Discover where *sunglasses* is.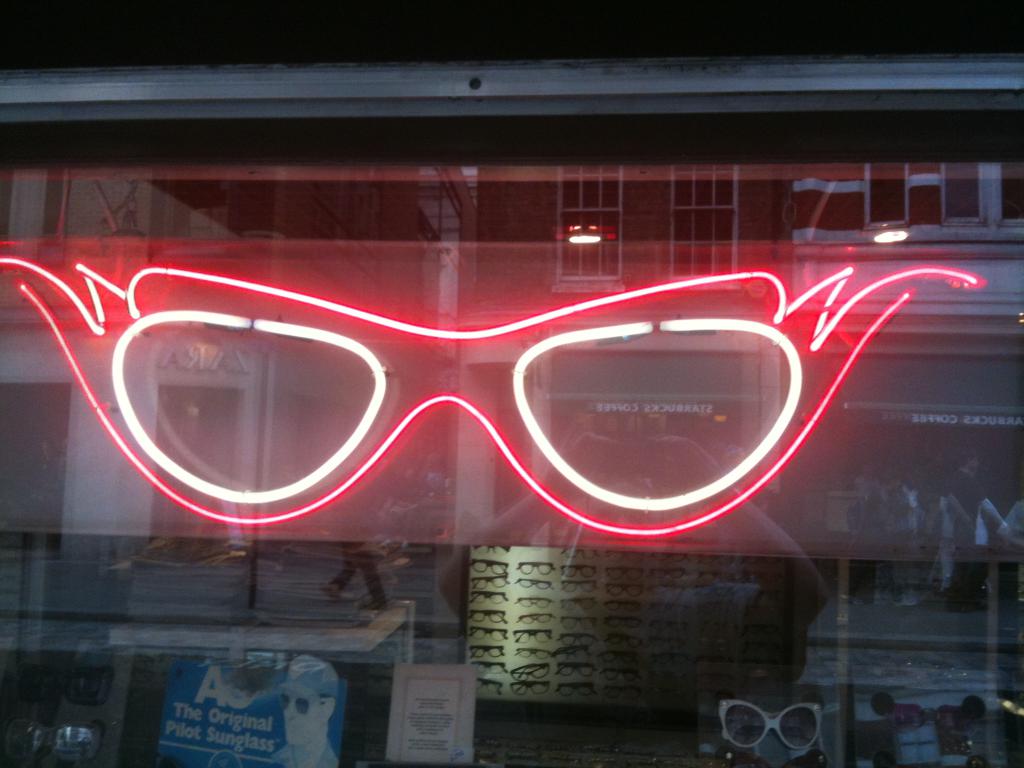
Discovered at rect(647, 621, 688, 633).
